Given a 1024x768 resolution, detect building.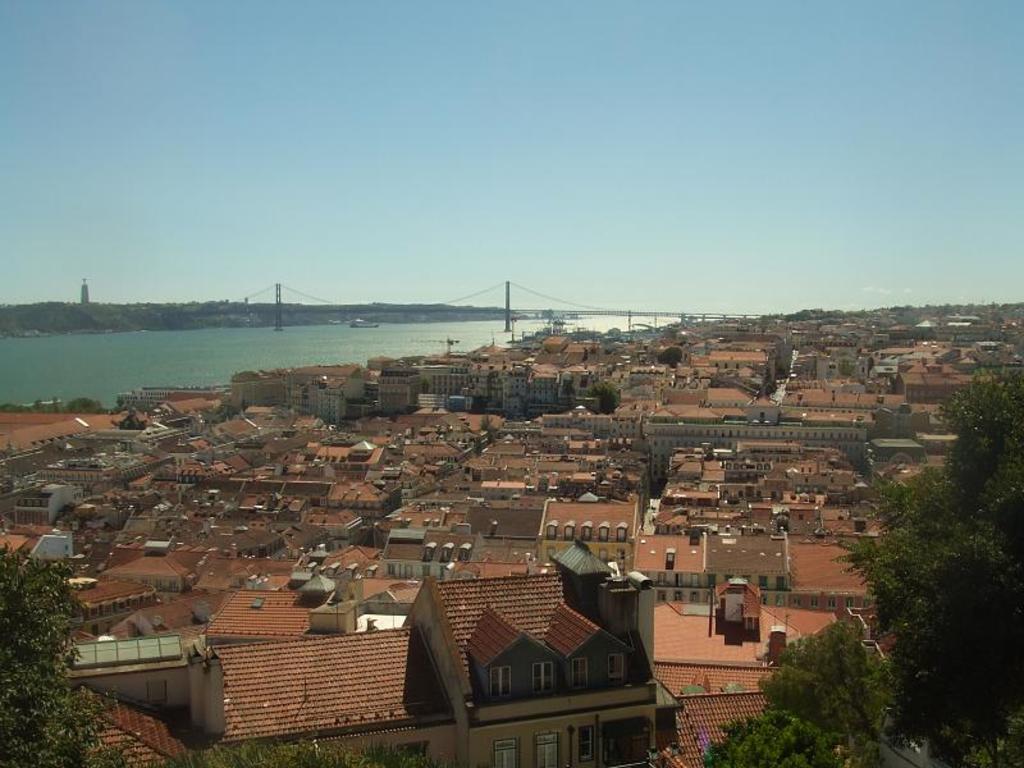
[657,581,841,767].
